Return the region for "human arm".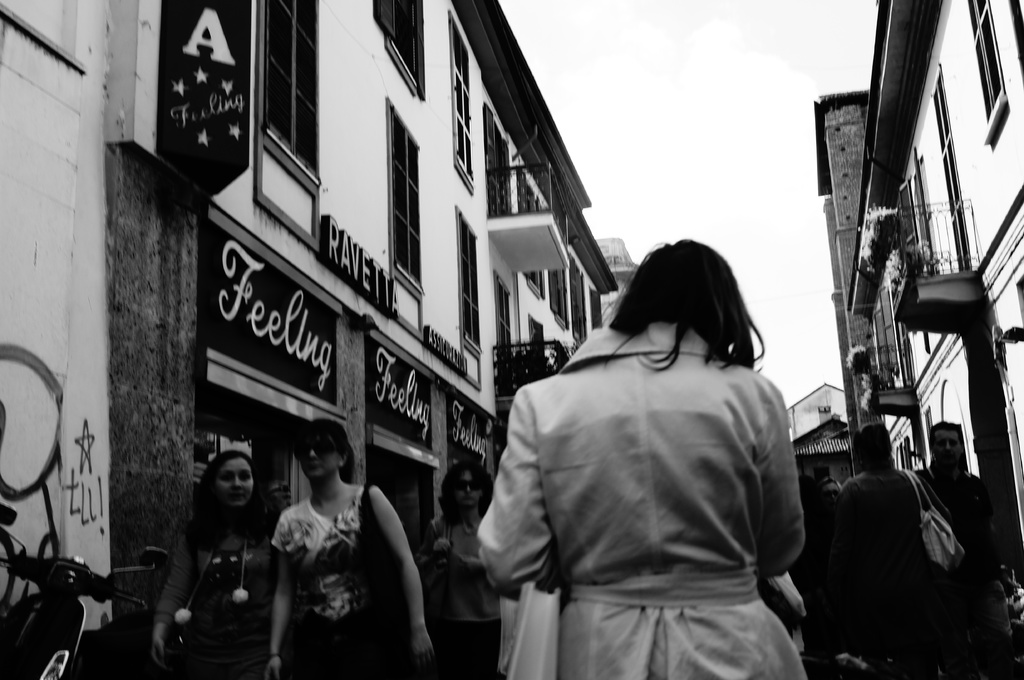
467 388 552 595.
